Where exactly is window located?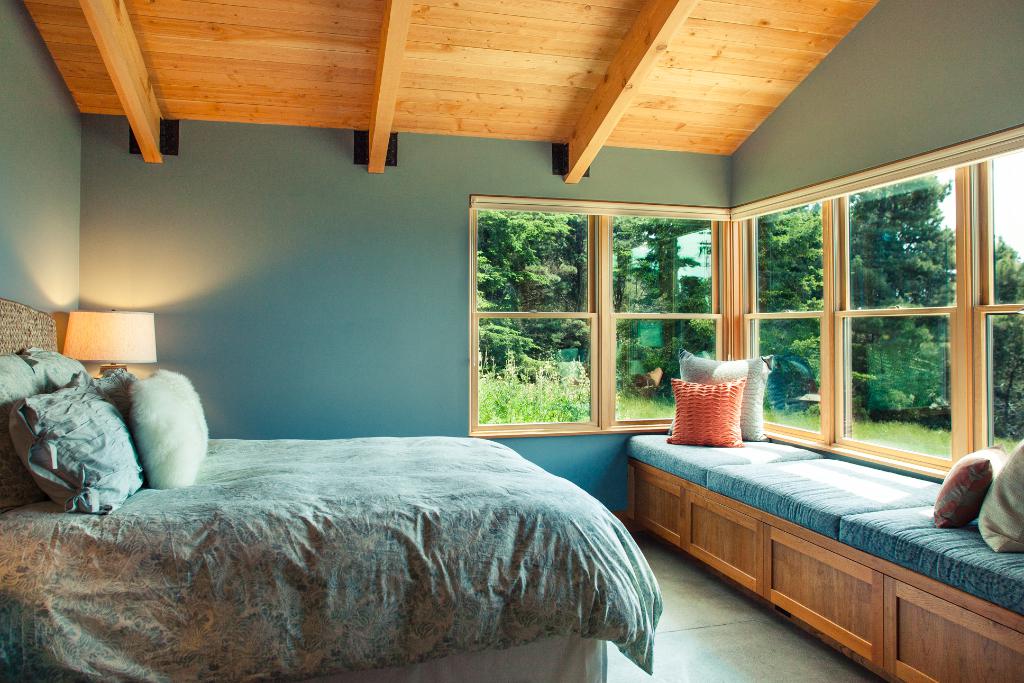
Its bounding box is <bbox>731, 119, 1023, 480</bbox>.
